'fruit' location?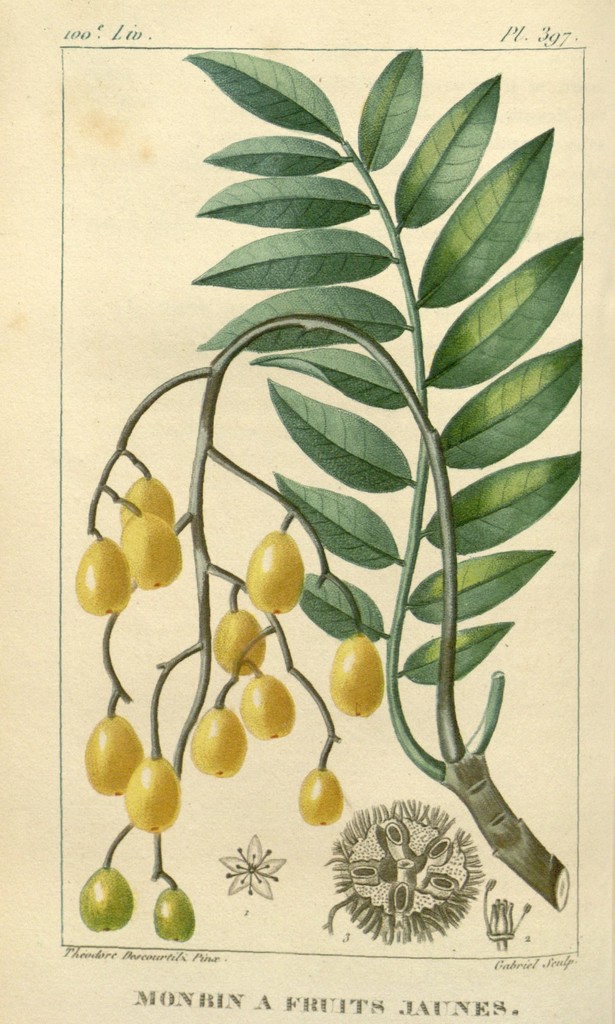
189, 707, 244, 781
